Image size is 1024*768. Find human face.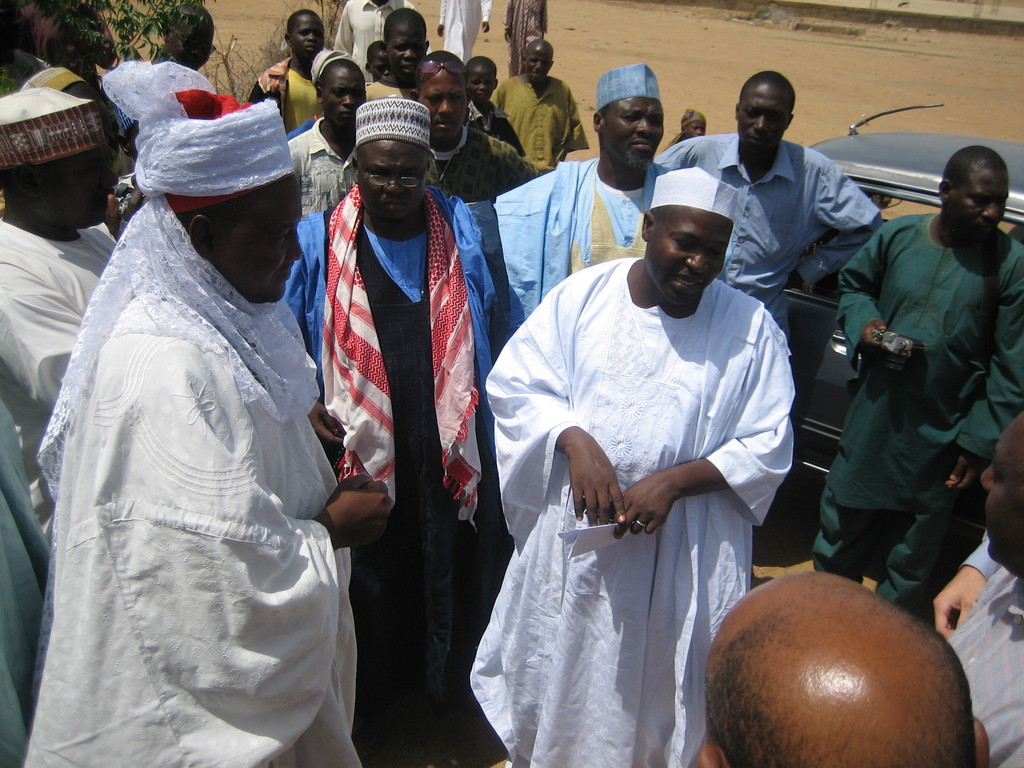
rect(648, 211, 739, 311).
